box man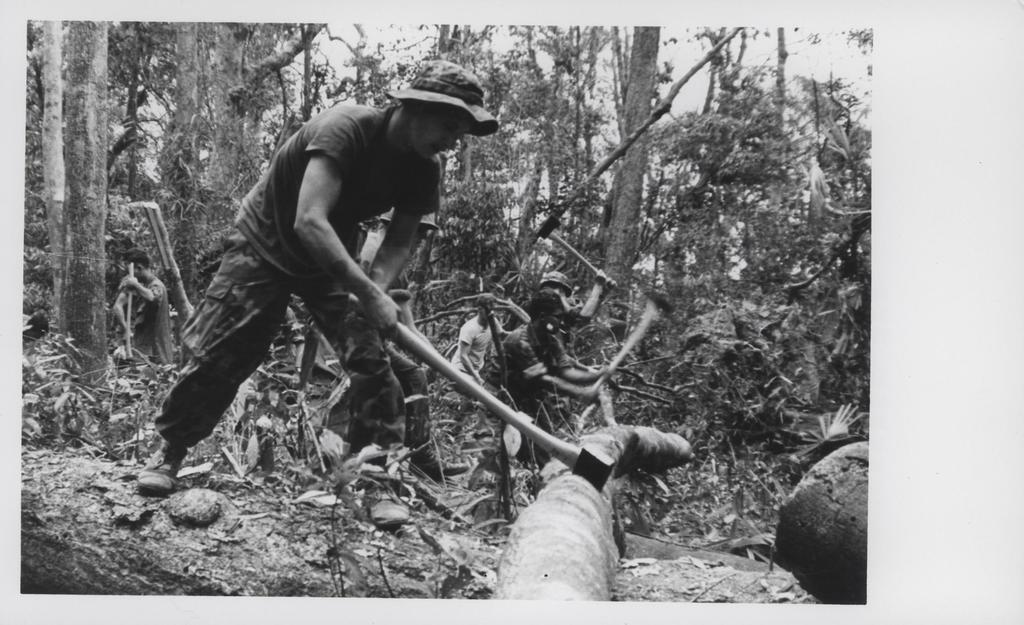
[left=501, top=279, right=621, bottom=431]
